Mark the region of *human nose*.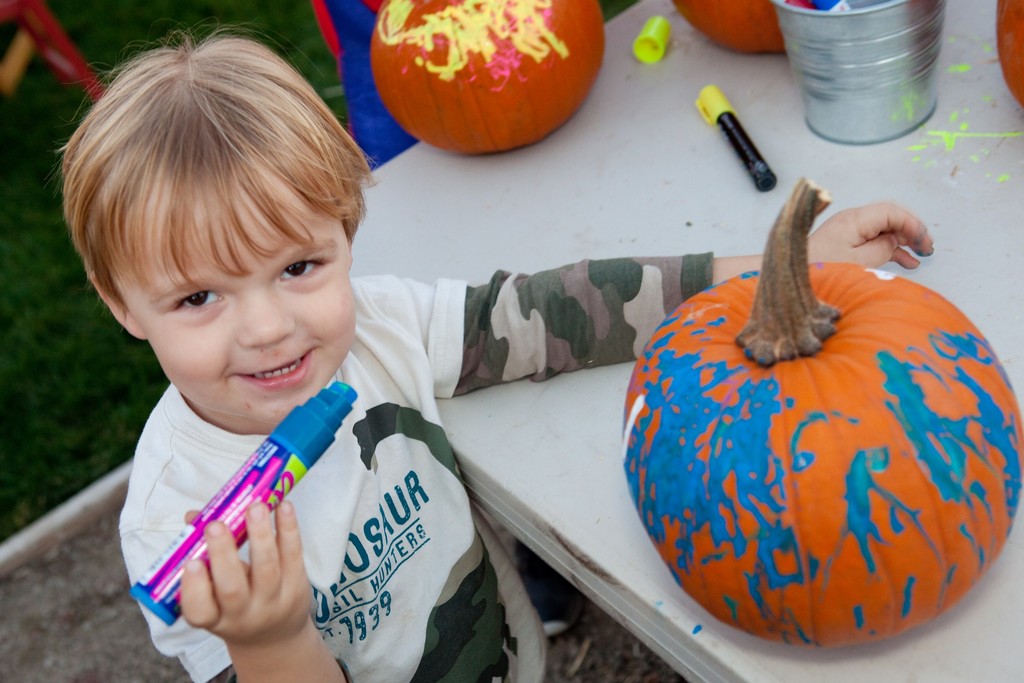
Region: (x1=230, y1=281, x2=296, y2=349).
